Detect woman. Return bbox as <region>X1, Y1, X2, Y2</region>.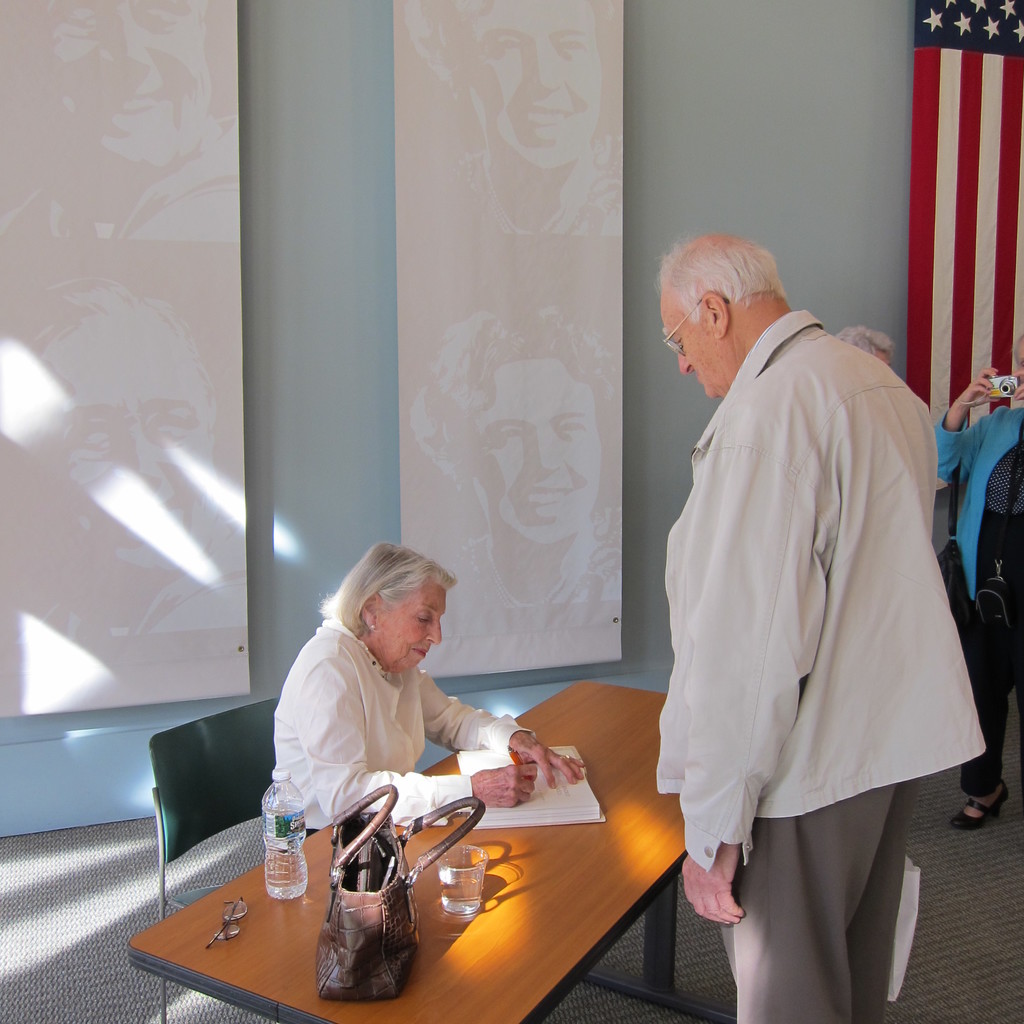
<region>273, 560, 528, 844</region>.
